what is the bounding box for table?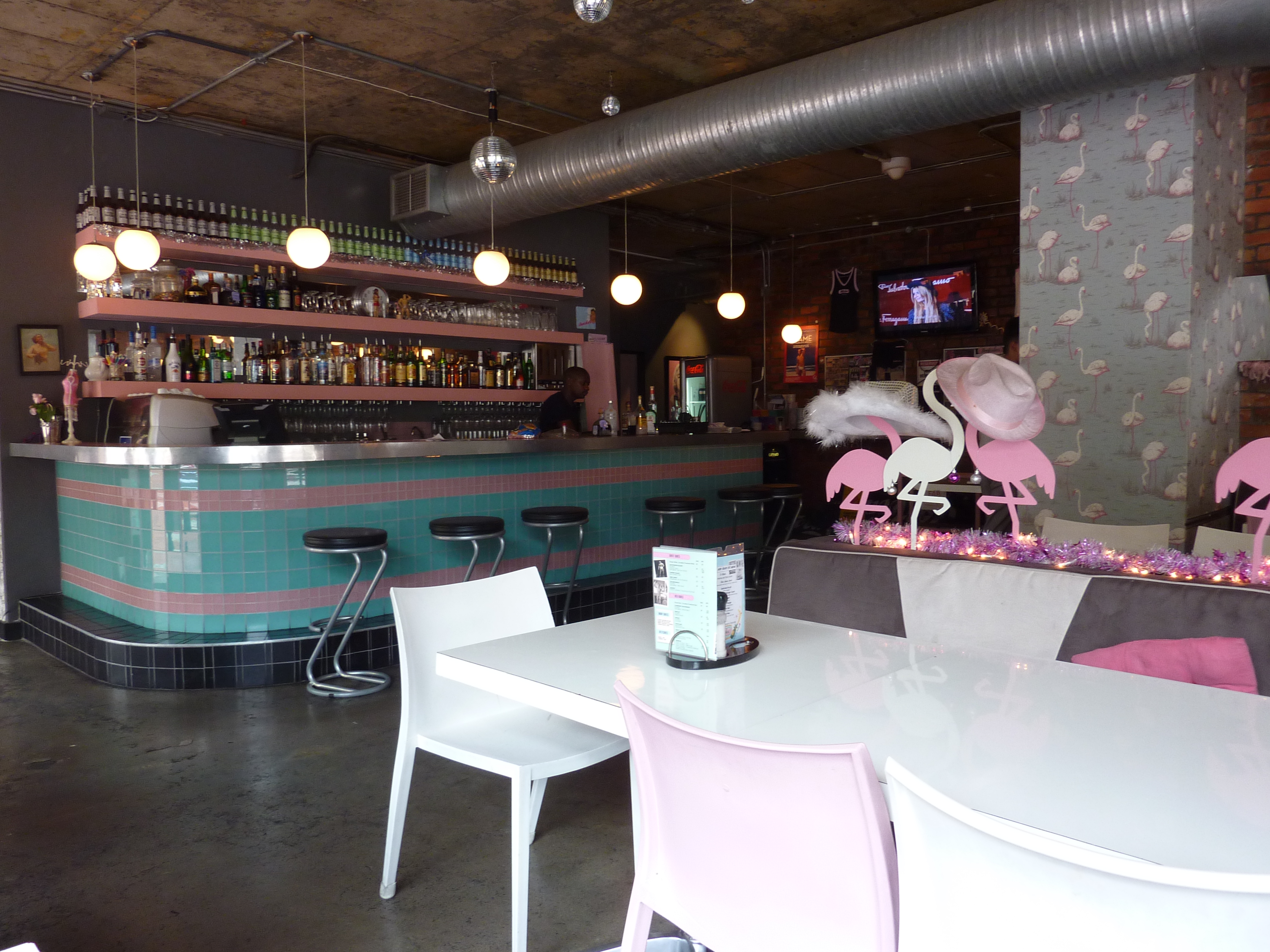
[left=267, top=180, right=442, bottom=240].
